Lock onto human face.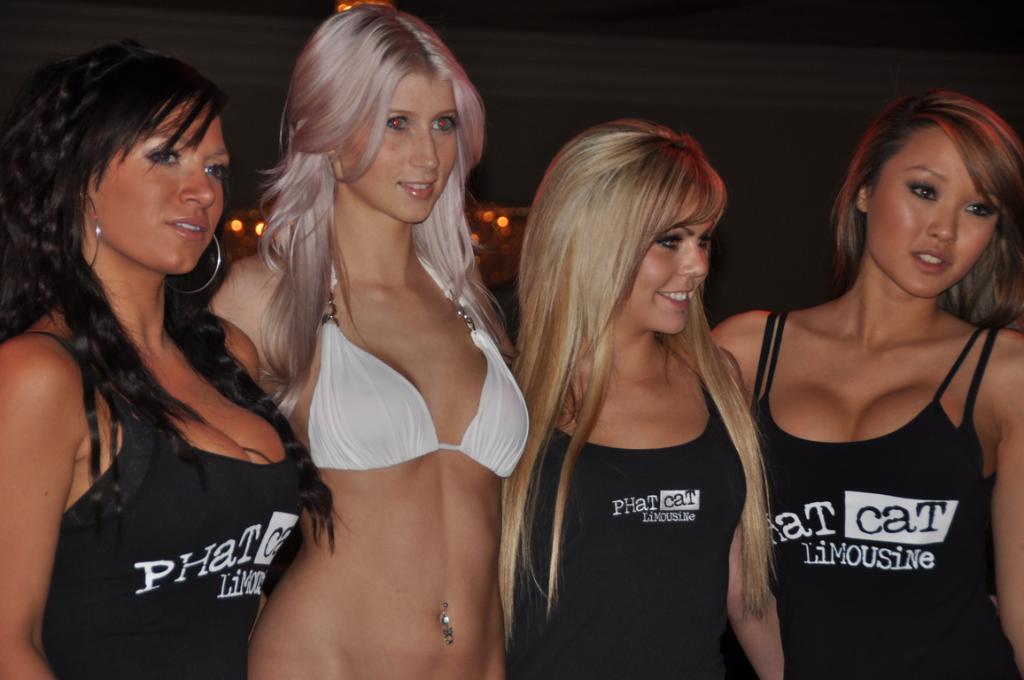
Locked: l=353, t=81, r=454, b=212.
